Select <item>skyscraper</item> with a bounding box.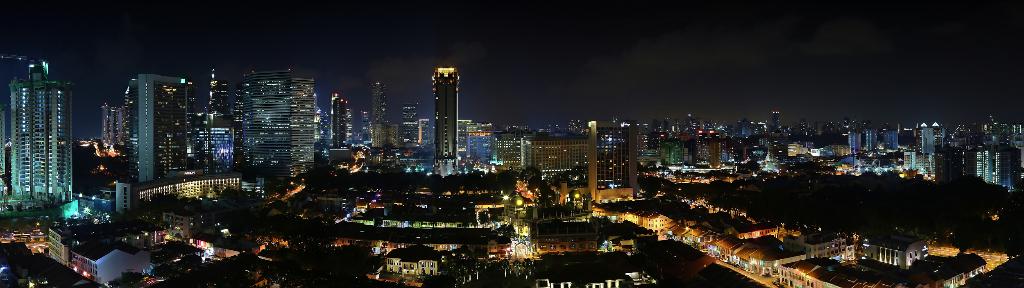
[372, 76, 391, 153].
